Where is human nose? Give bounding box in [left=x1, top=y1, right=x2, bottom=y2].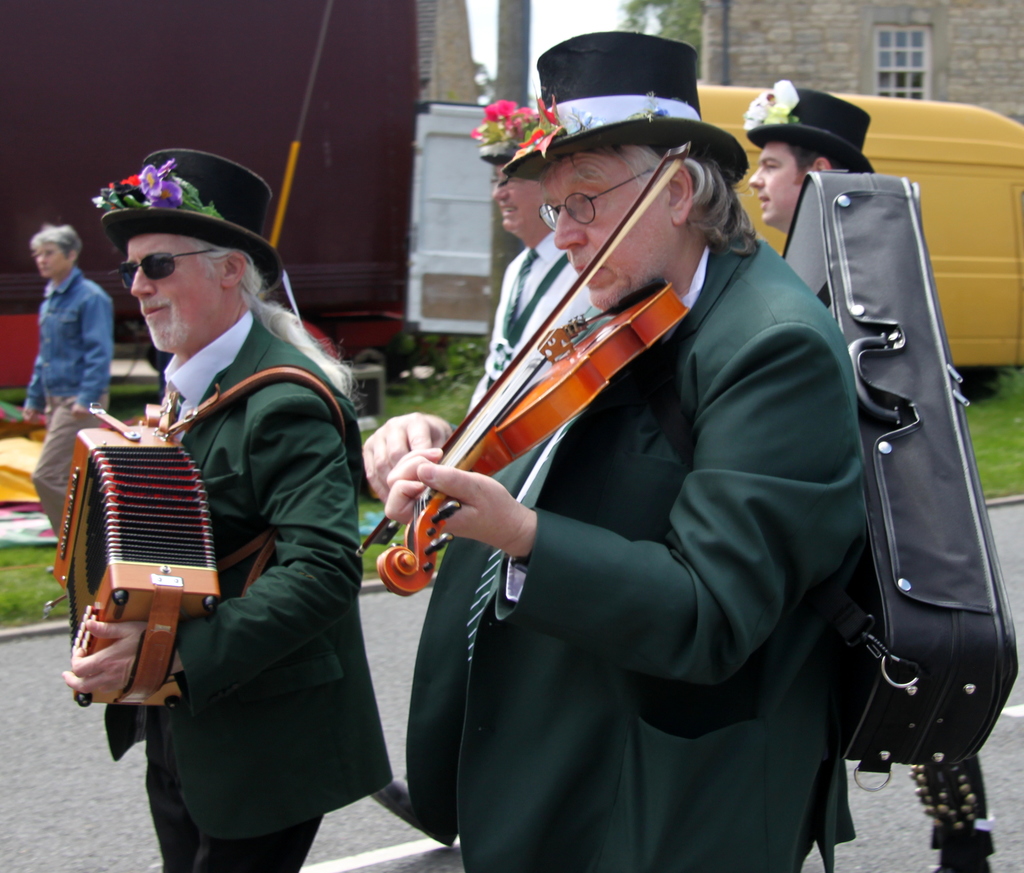
[left=748, top=166, right=766, bottom=189].
